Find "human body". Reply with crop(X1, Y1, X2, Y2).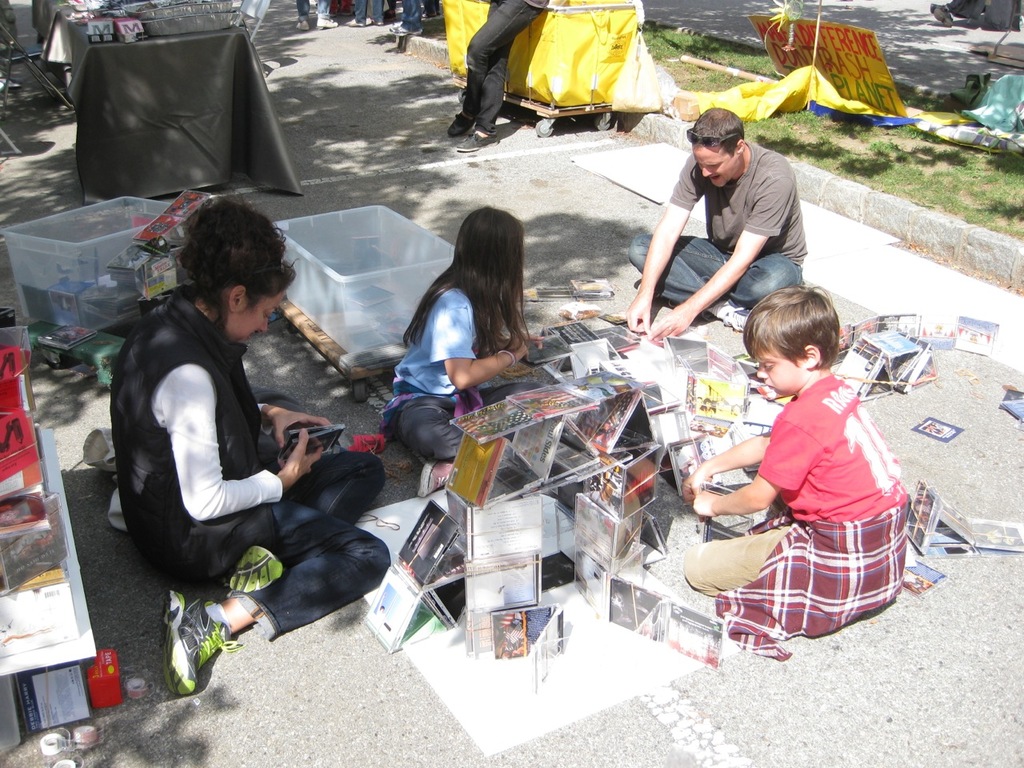
crop(346, 0, 386, 28).
